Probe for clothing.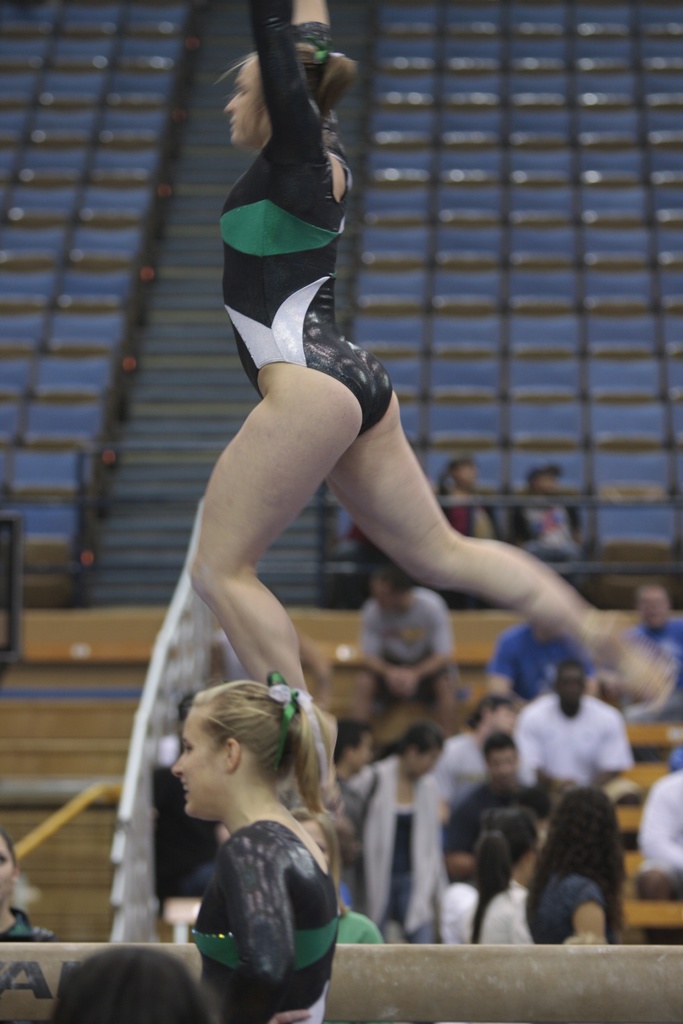
Probe result: BBox(320, 767, 380, 913).
